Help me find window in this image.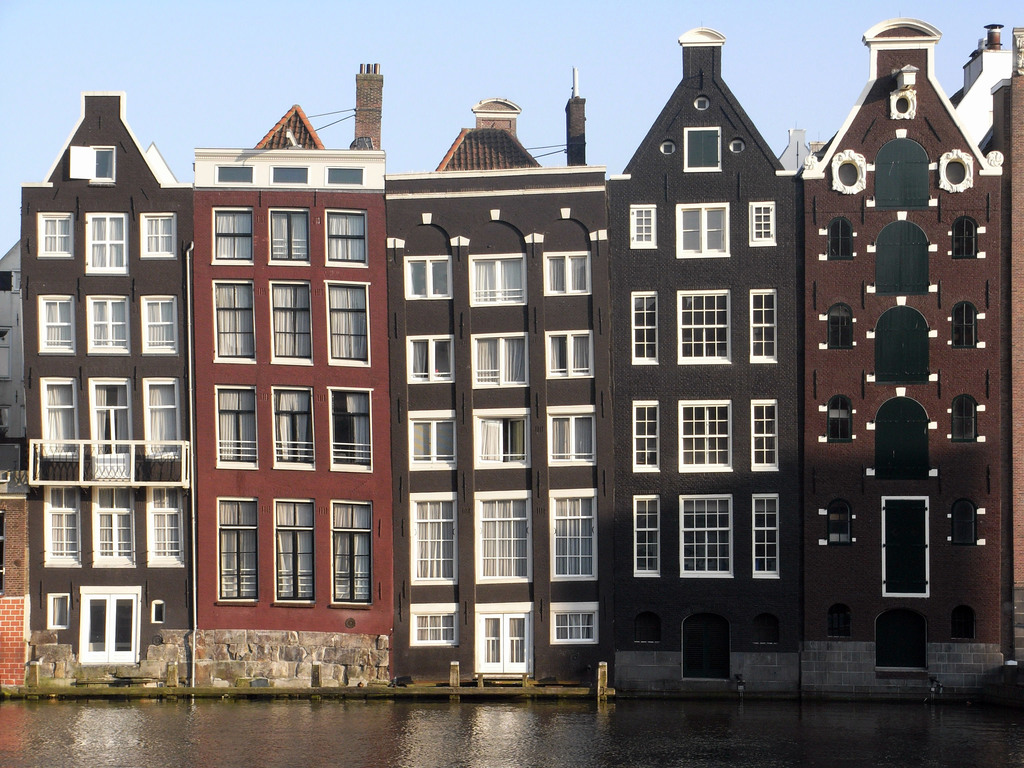
Found it: region(330, 170, 372, 184).
